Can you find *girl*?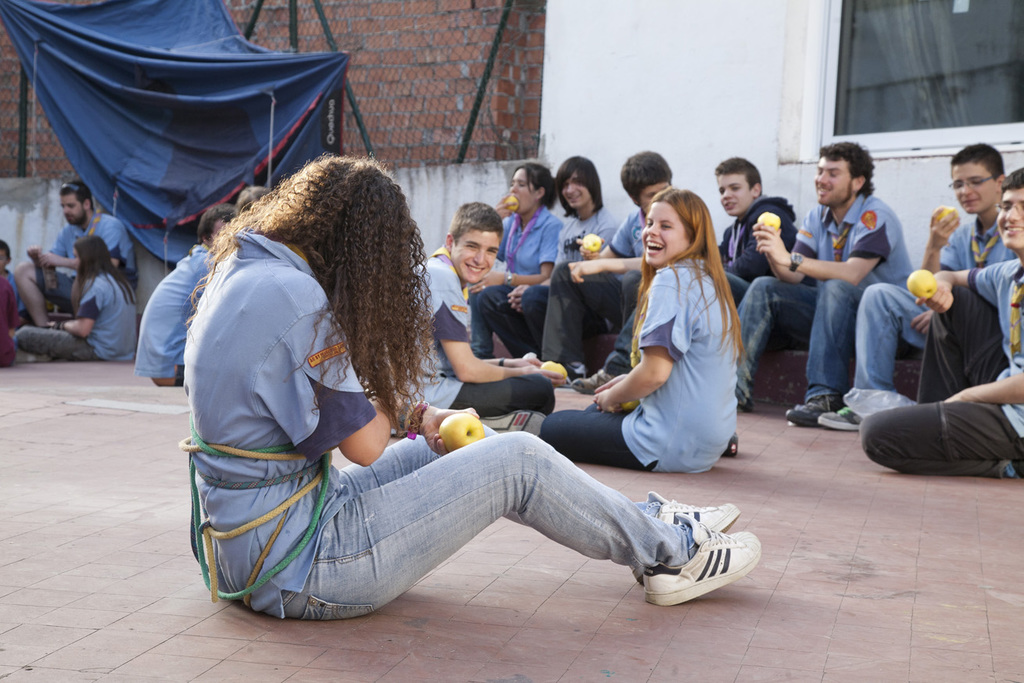
Yes, bounding box: {"x1": 468, "y1": 160, "x2": 574, "y2": 367}.
